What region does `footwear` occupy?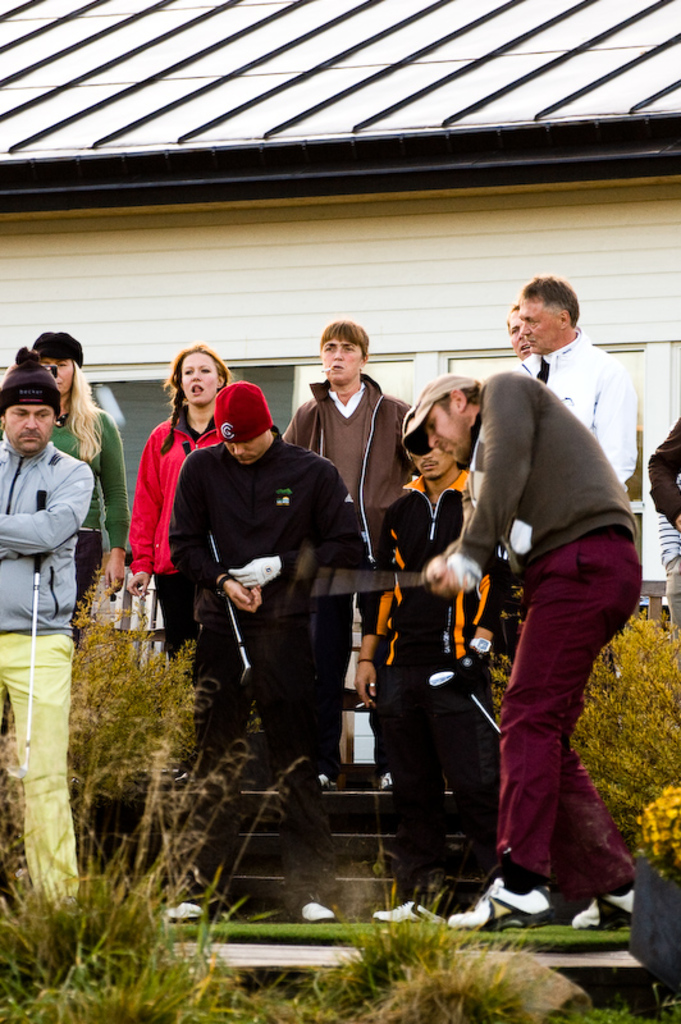
x1=371, y1=897, x2=444, y2=920.
